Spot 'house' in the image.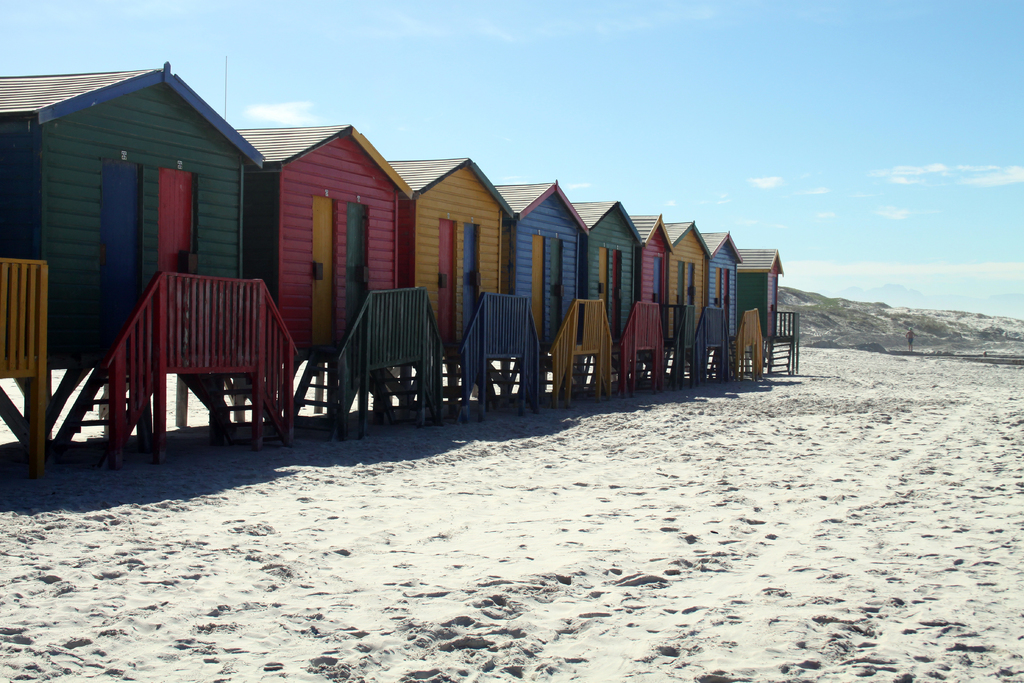
'house' found at box(748, 244, 808, 364).
